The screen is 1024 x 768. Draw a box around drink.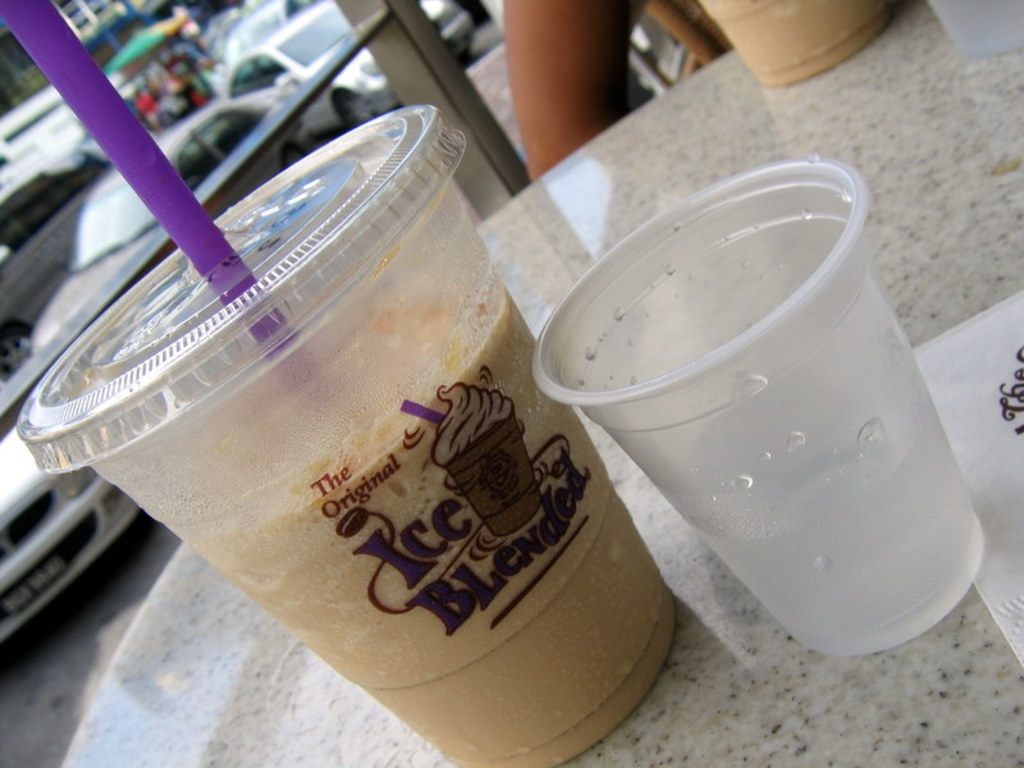
[187, 287, 671, 767].
